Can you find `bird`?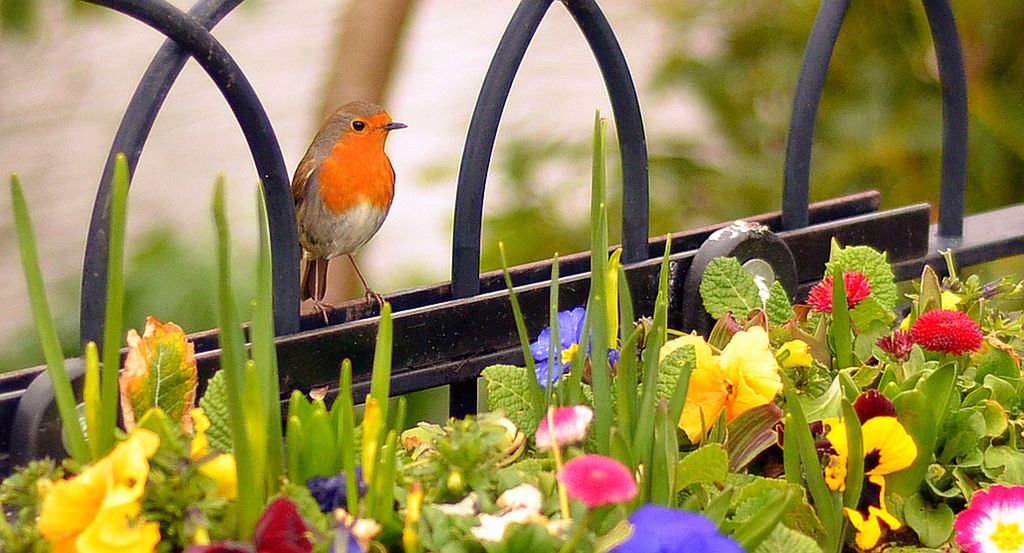
Yes, bounding box: detection(280, 101, 404, 301).
